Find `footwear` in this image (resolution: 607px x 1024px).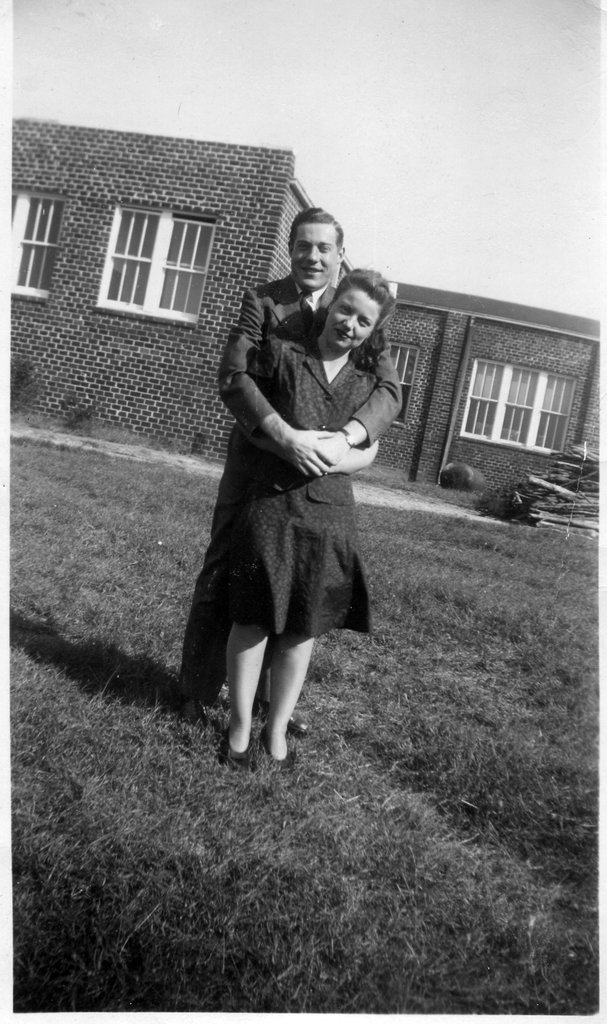
<box>270,748,292,771</box>.
